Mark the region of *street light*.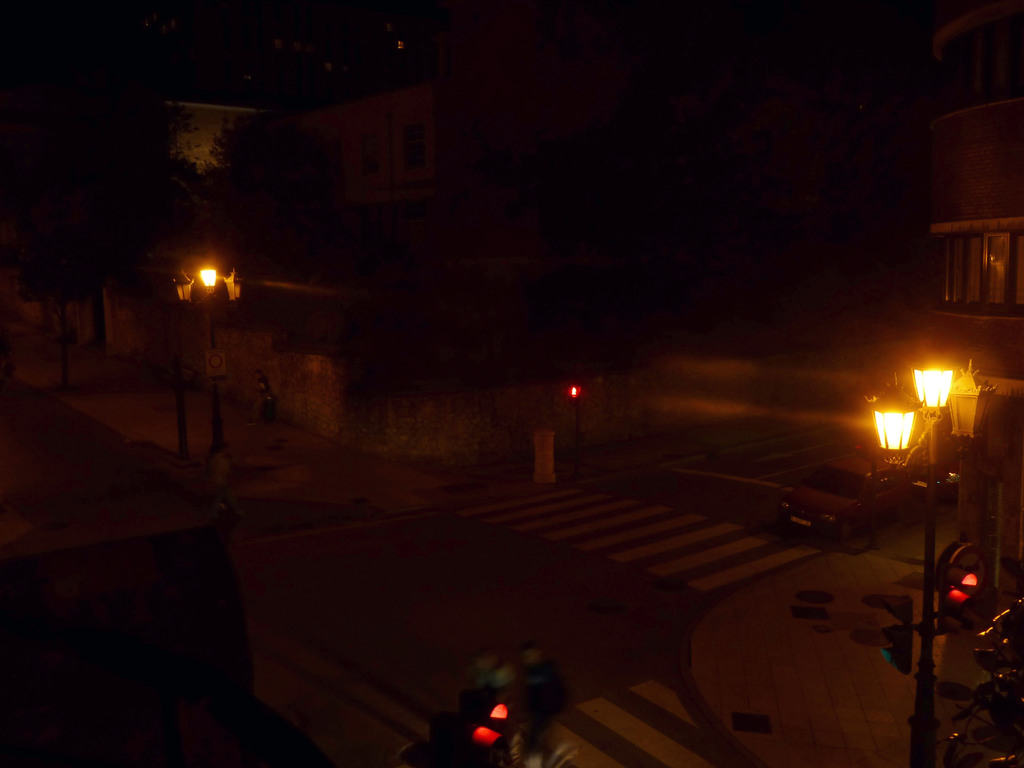
Region: <box>859,351,963,688</box>.
